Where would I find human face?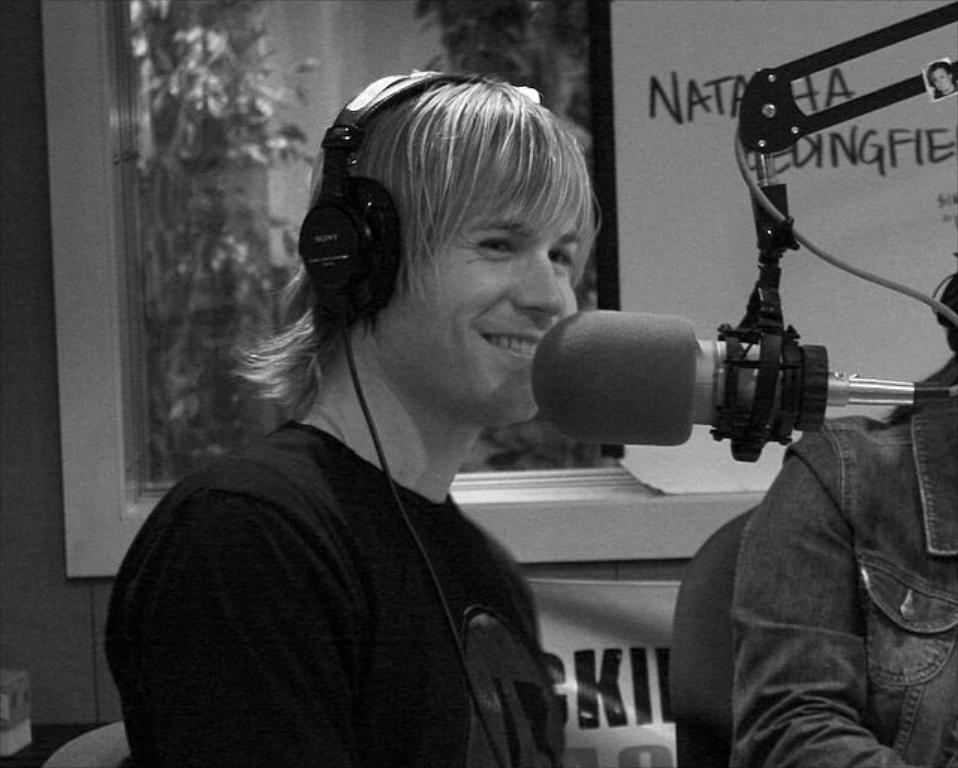
At l=368, t=169, r=591, b=427.
